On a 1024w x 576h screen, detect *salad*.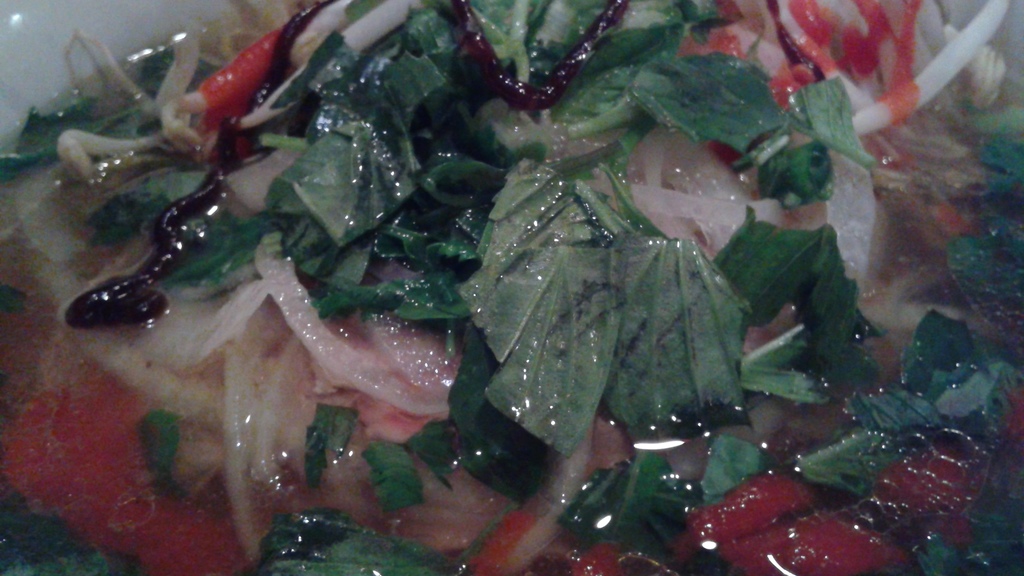
4/0/1023/575.
